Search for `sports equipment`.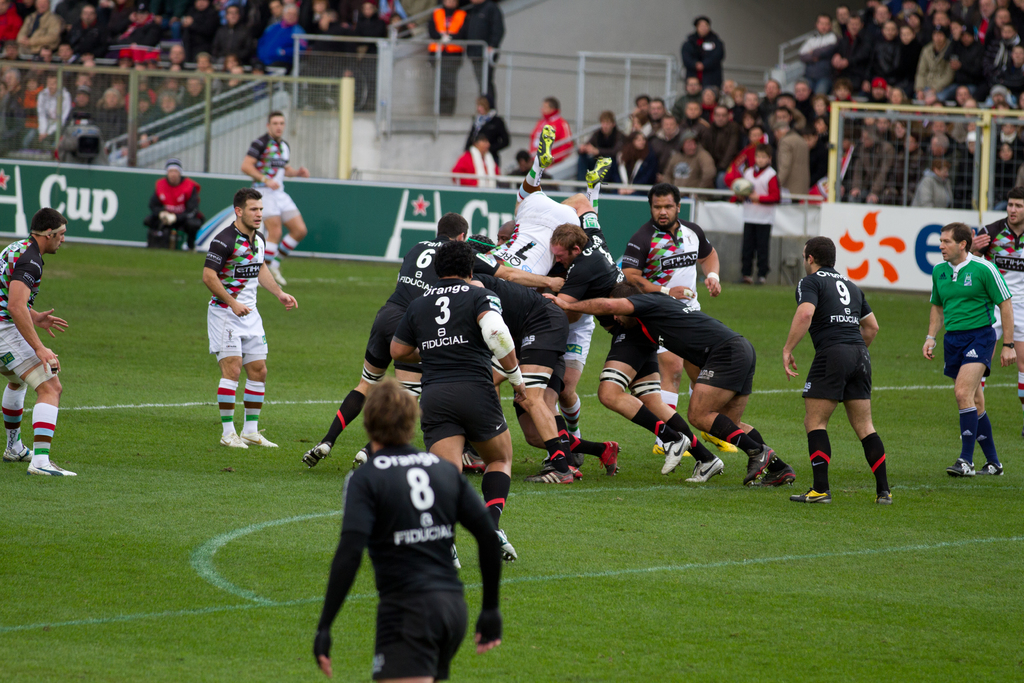
Found at [left=496, top=531, right=517, bottom=566].
